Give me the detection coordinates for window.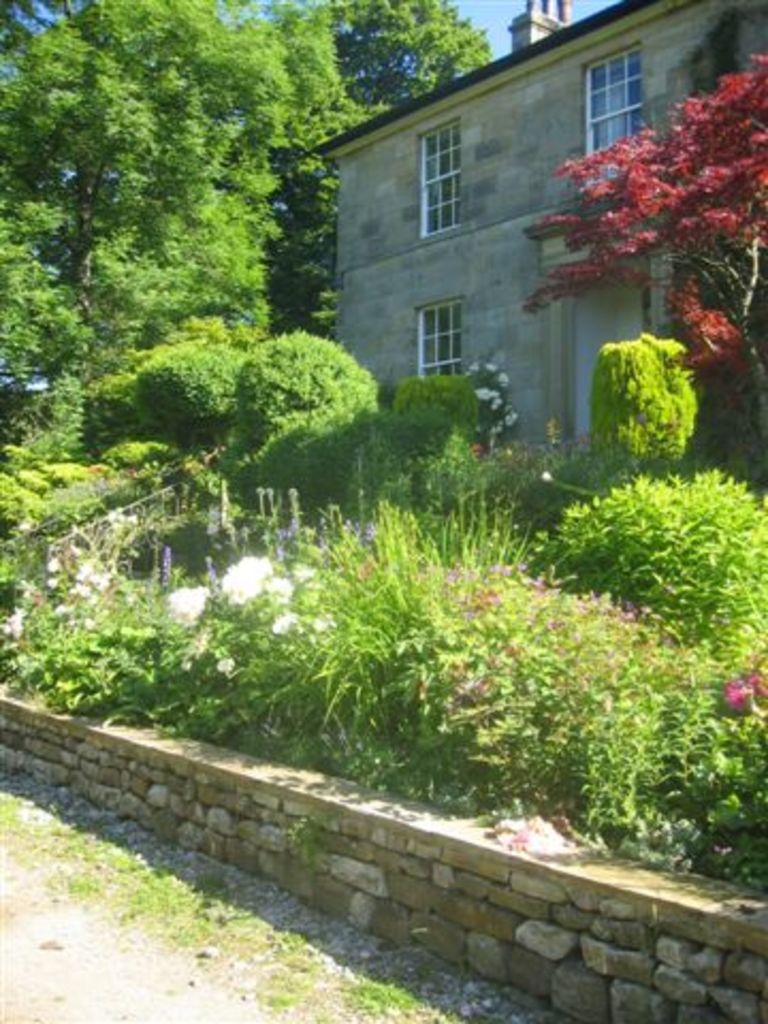
{"x1": 578, "y1": 58, "x2": 653, "y2": 177}.
